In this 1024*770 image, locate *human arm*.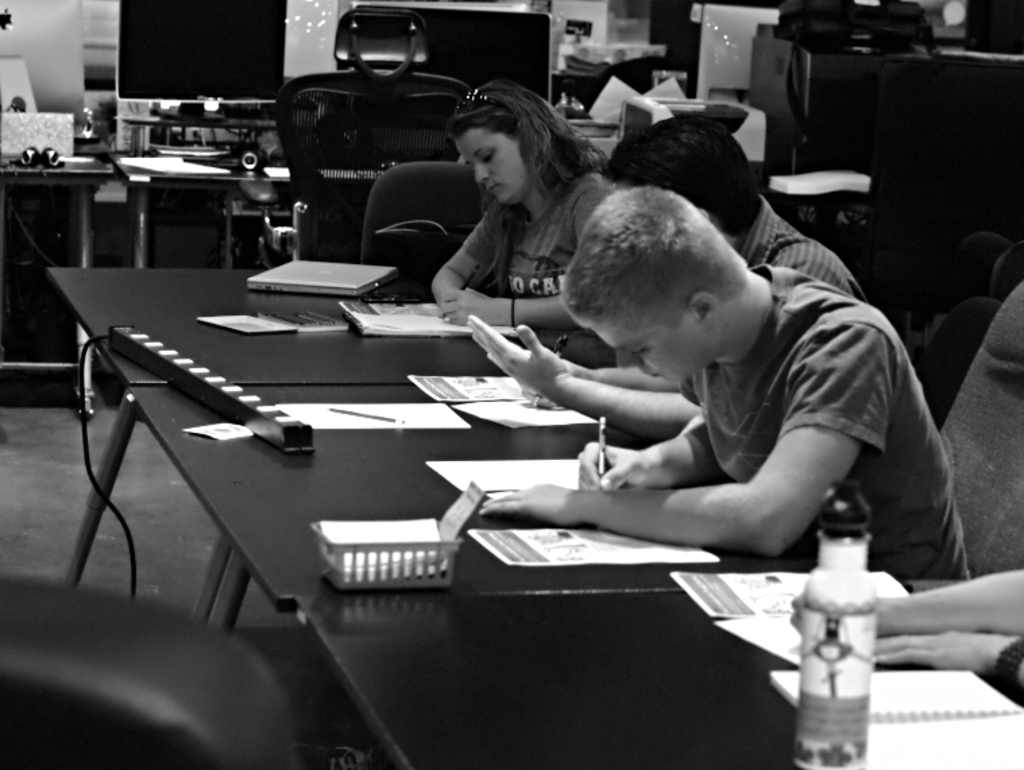
Bounding box: locate(870, 628, 1023, 701).
